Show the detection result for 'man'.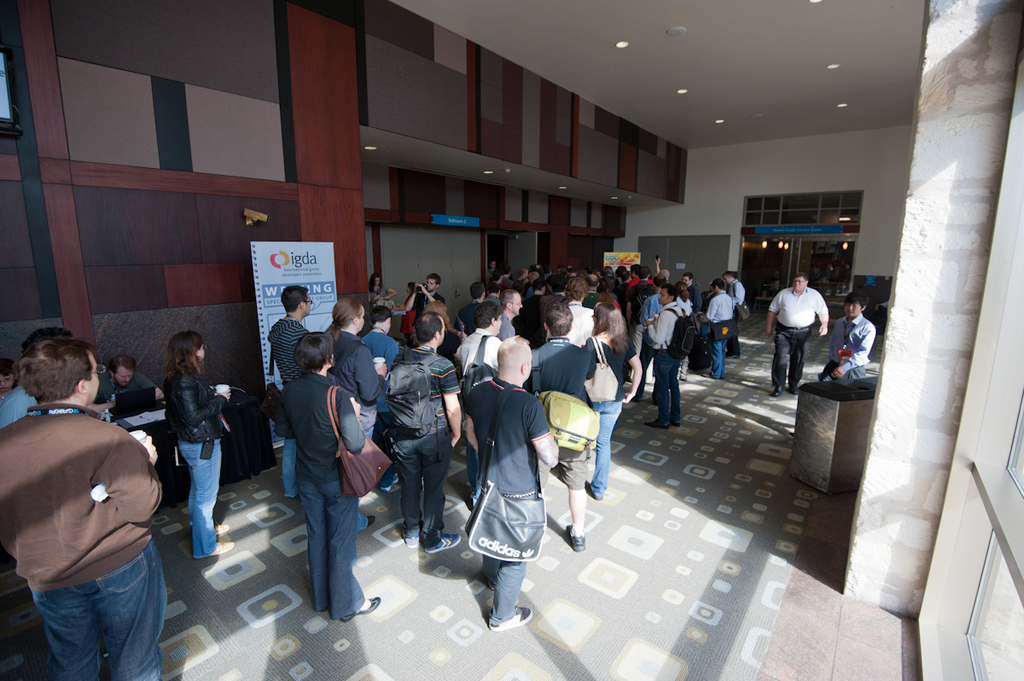
box(403, 276, 446, 343).
